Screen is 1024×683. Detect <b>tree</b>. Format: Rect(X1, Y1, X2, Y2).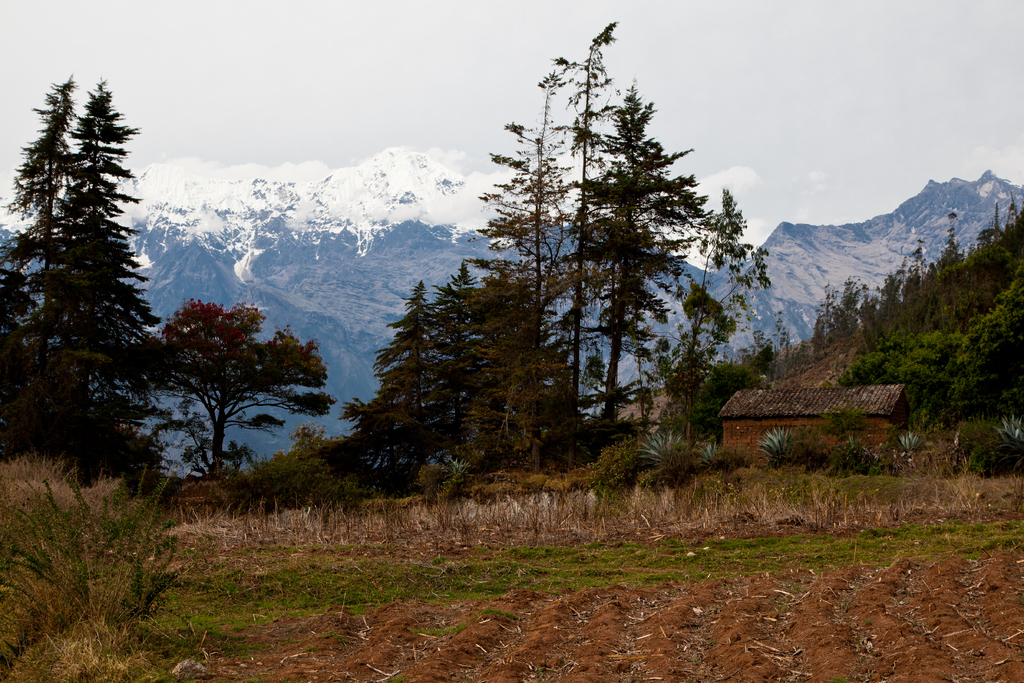
Rect(159, 299, 335, 477).
